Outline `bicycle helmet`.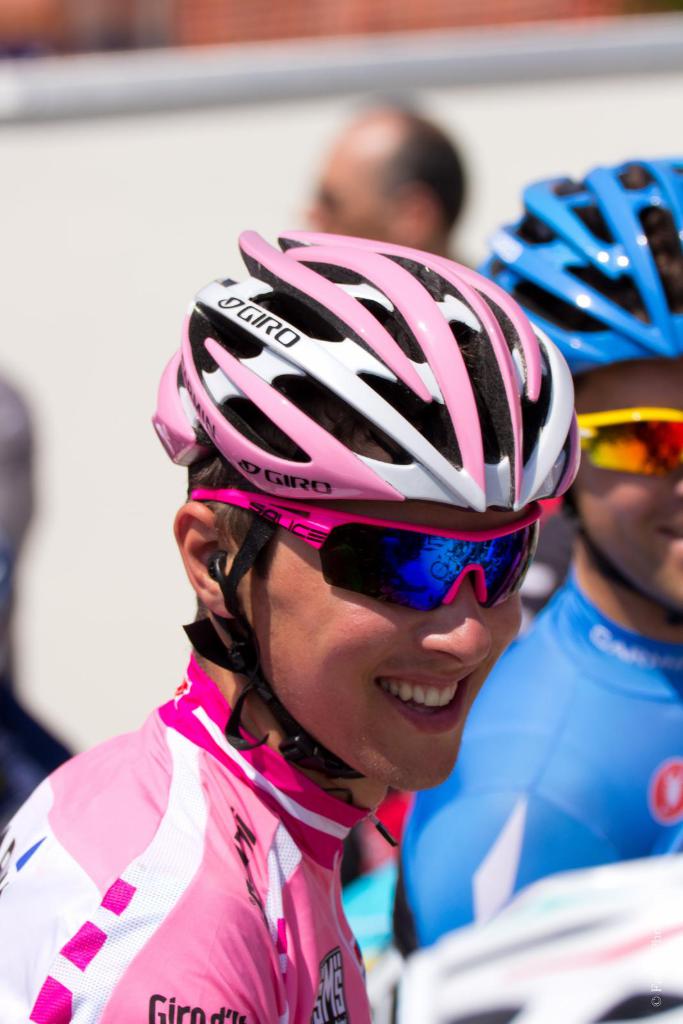
Outline: Rect(488, 155, 682, 386).
